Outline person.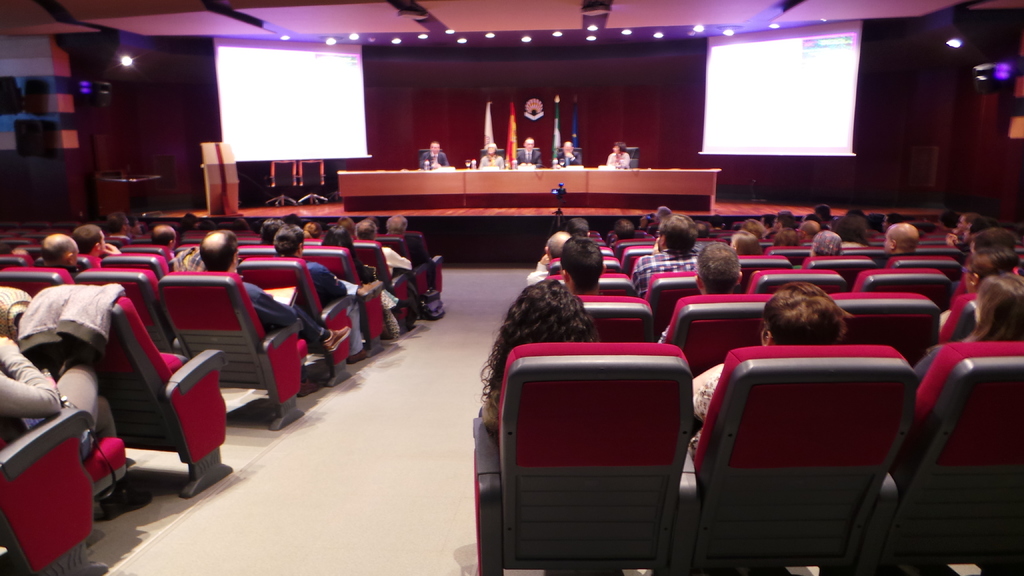
Outline: detection(471, 277, 604, 437).
